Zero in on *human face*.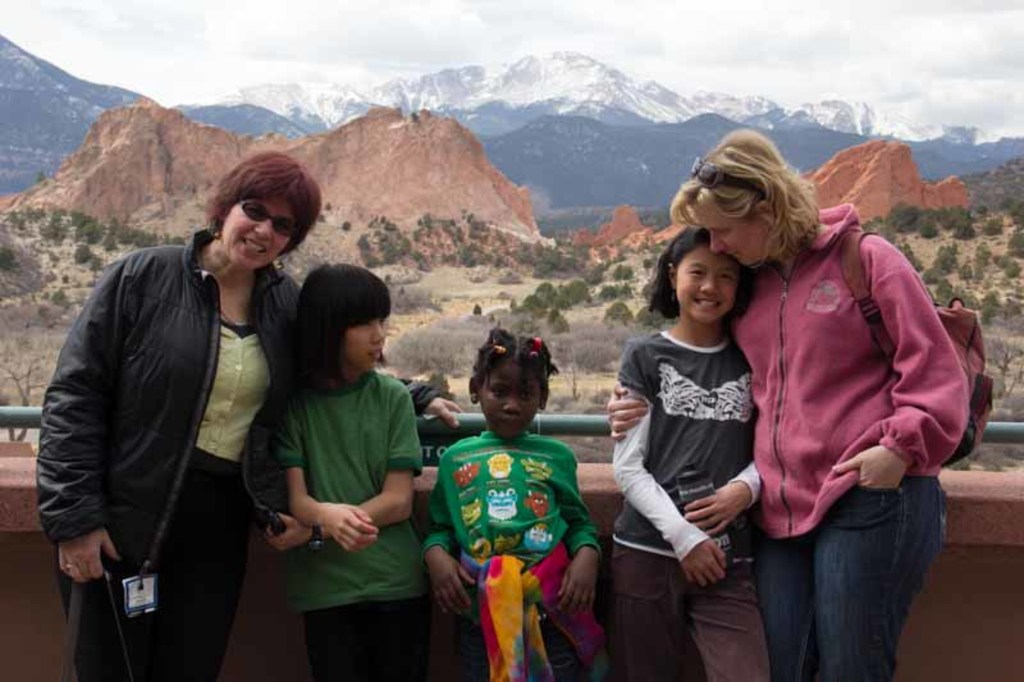
Zeroed in: [212, 189, 301, 270].
